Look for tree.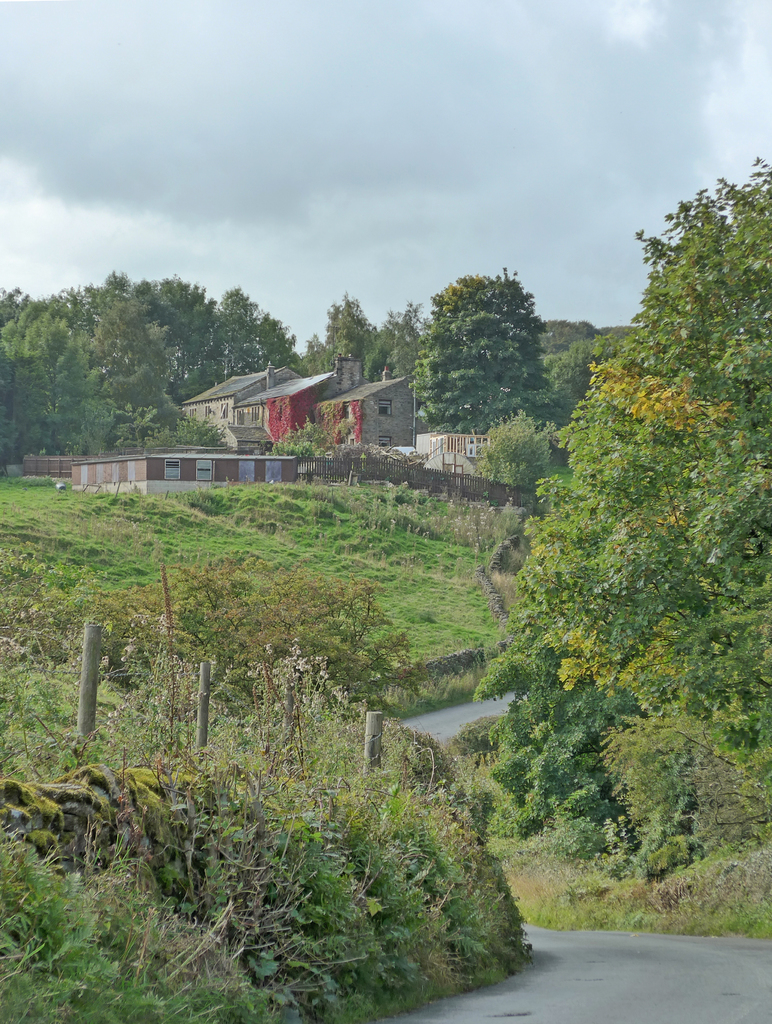
Found: bbox=(217, 280, 299, 375).
